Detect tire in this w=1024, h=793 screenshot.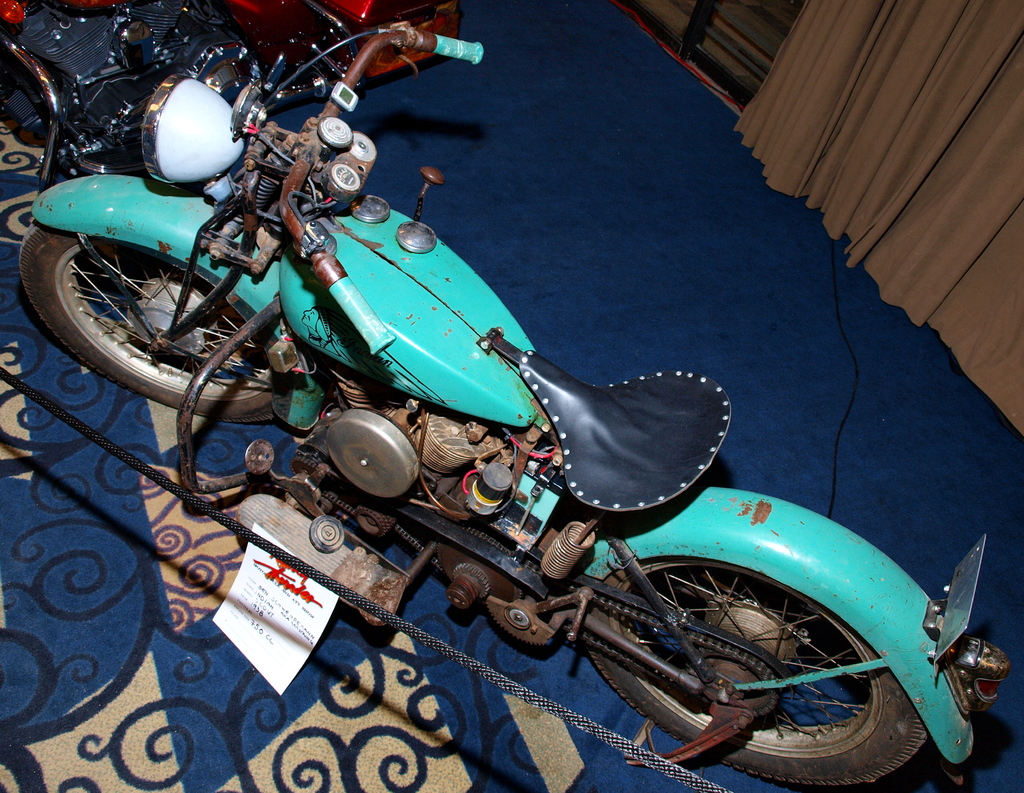
Detection: x1=561 y1=514 x2=968 y2=779.
